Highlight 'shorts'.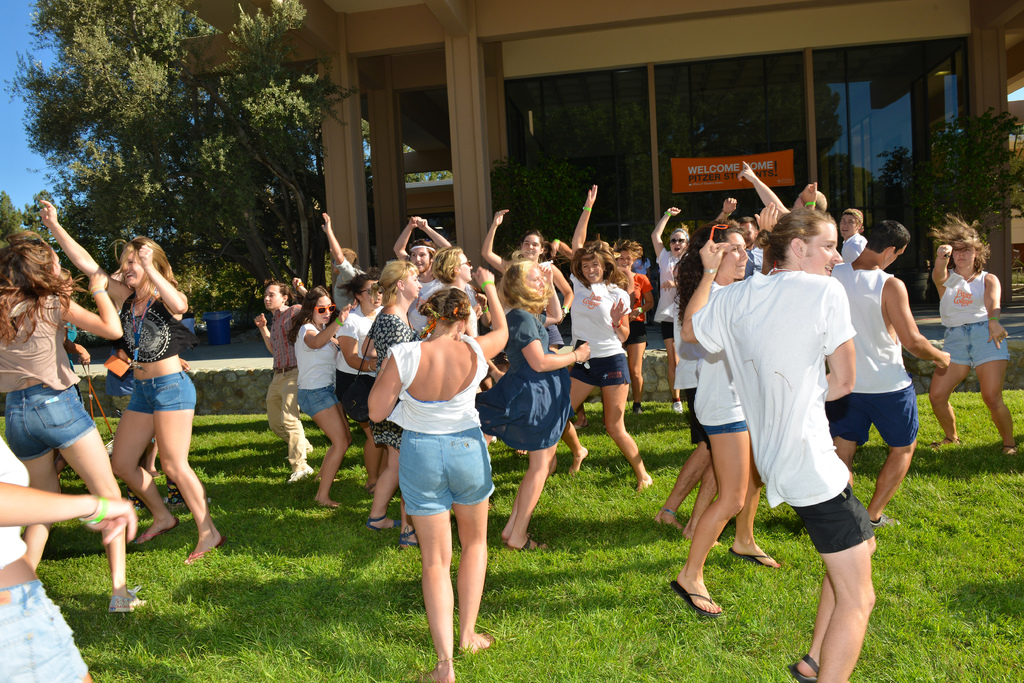
Highlighted region: (390, 449, 497, 508).
